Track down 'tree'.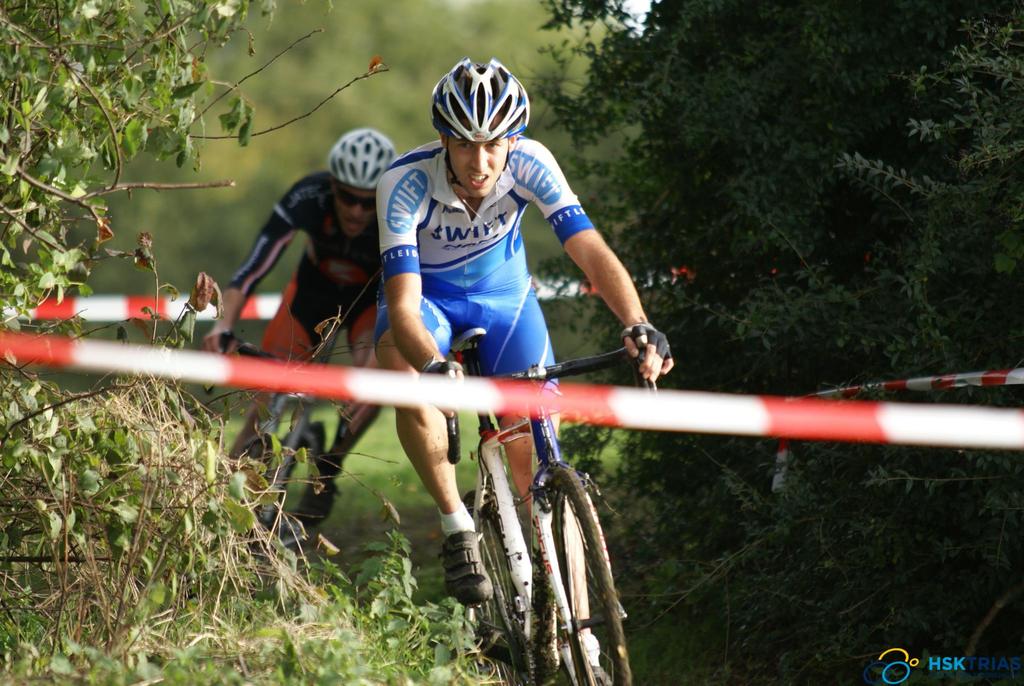
Tracked to select_region(523, 0, 1023, 685).
